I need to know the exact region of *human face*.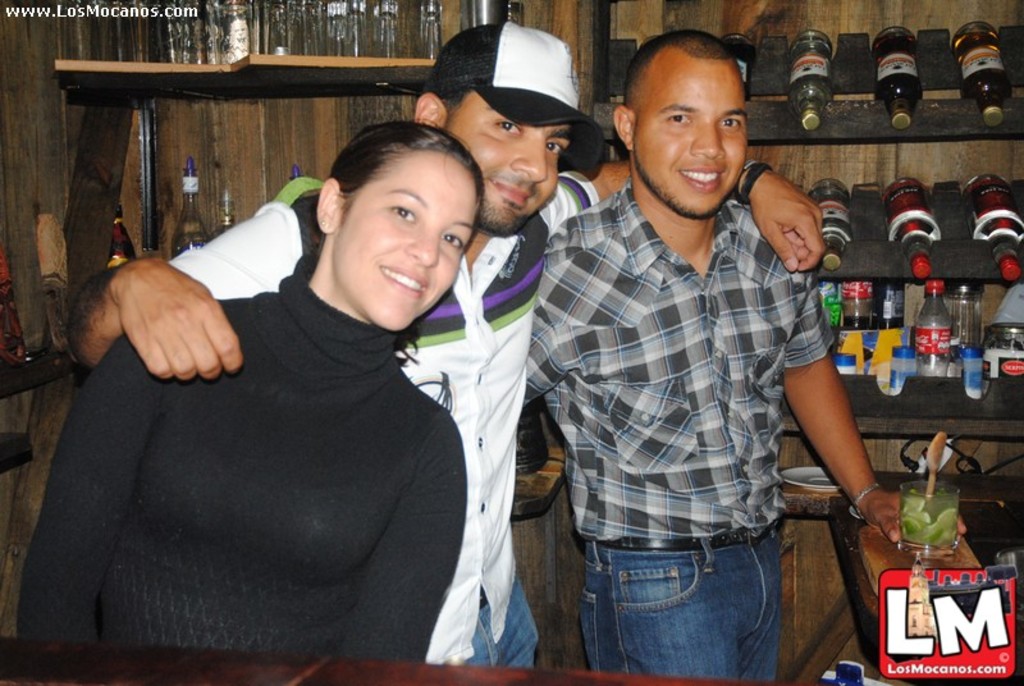
Region: (445,90,573,237).
